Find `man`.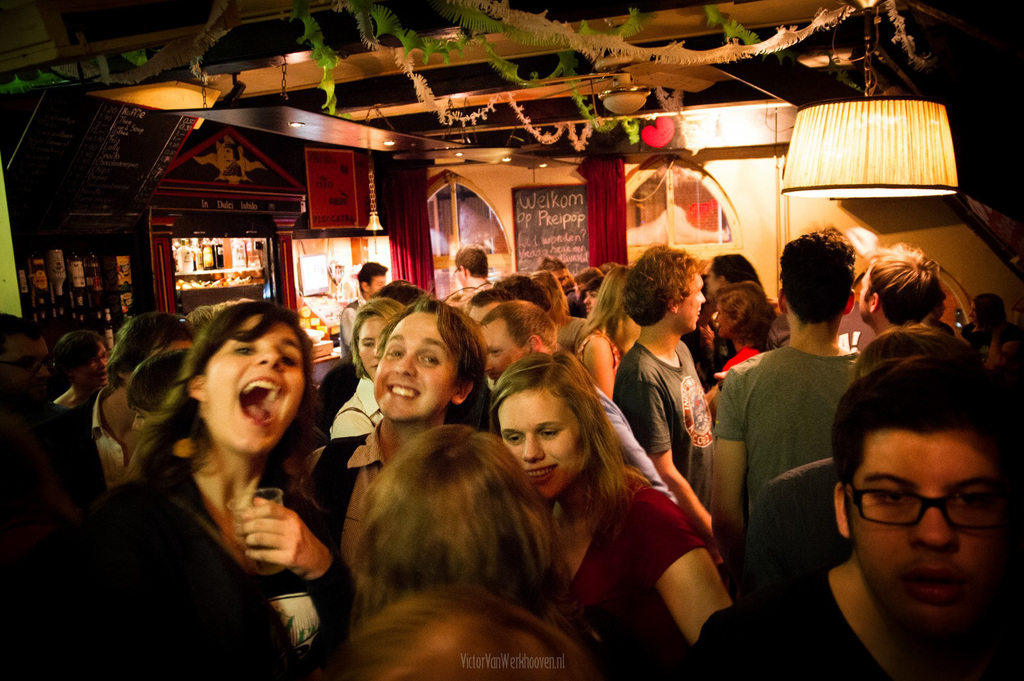
(x1=675, y1=358, x2=1018, y2=679).
